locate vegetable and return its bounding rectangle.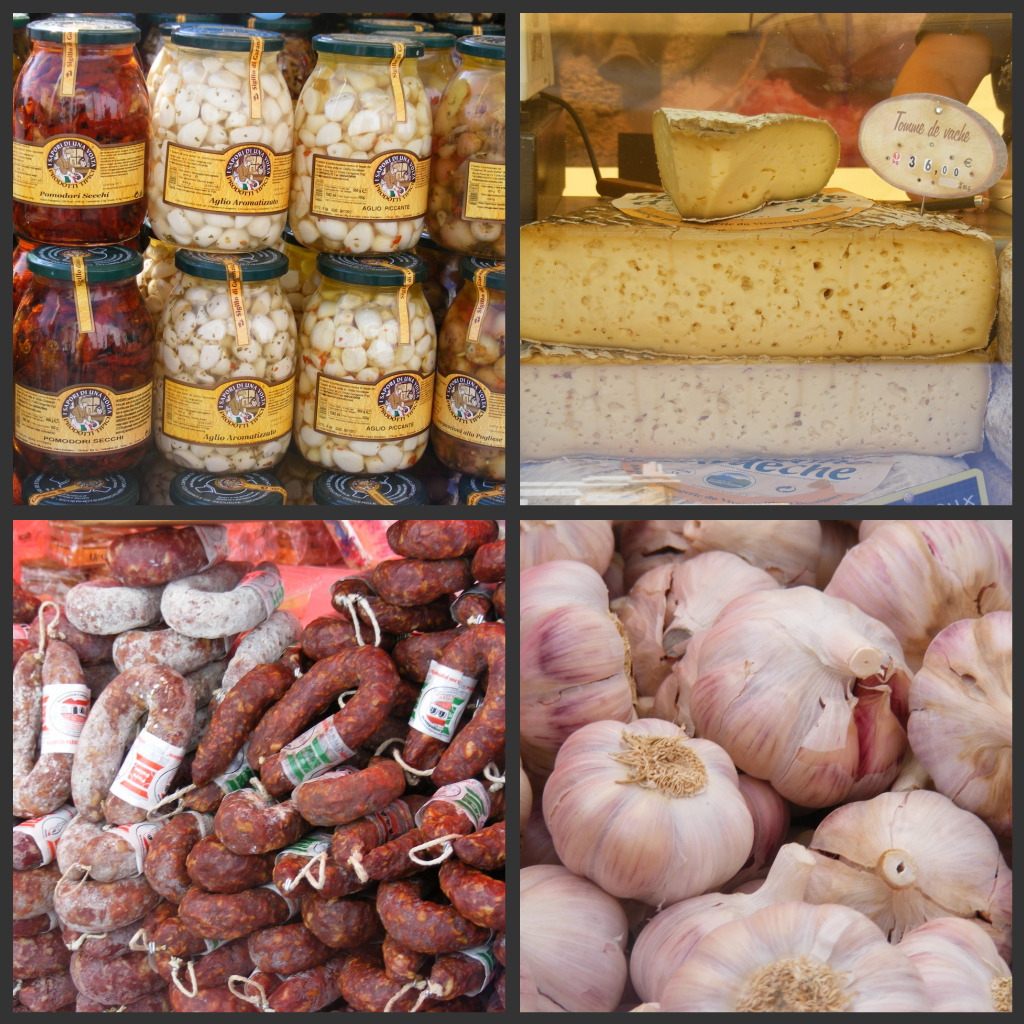
bbox=(547, 727, 765, 911).
